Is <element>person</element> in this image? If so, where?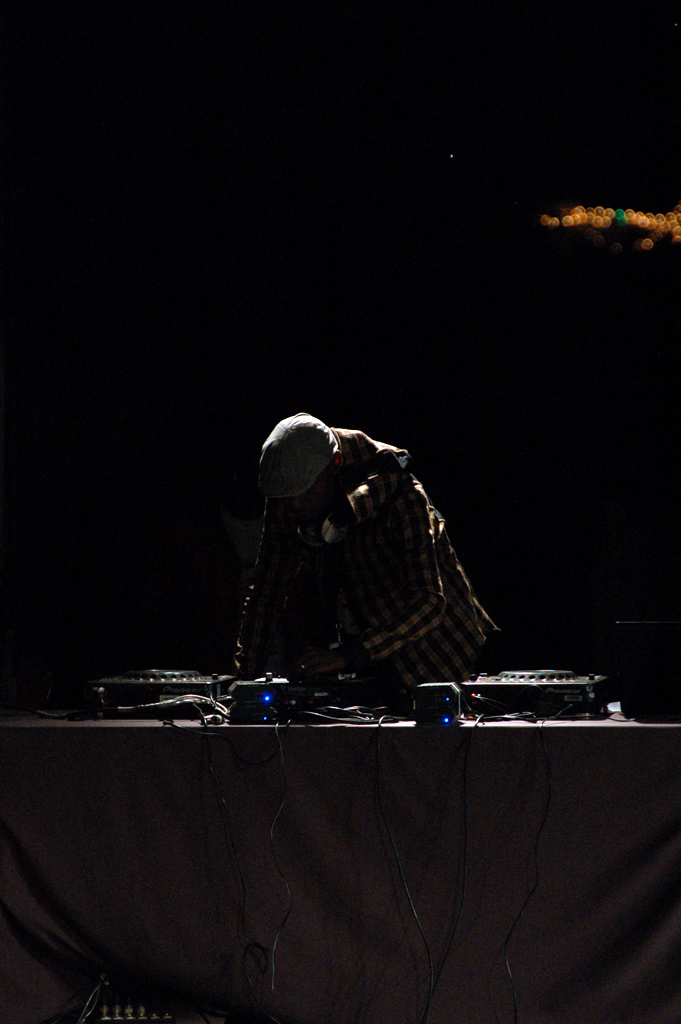
Yes, at rect(201, 382, 514, 752).
